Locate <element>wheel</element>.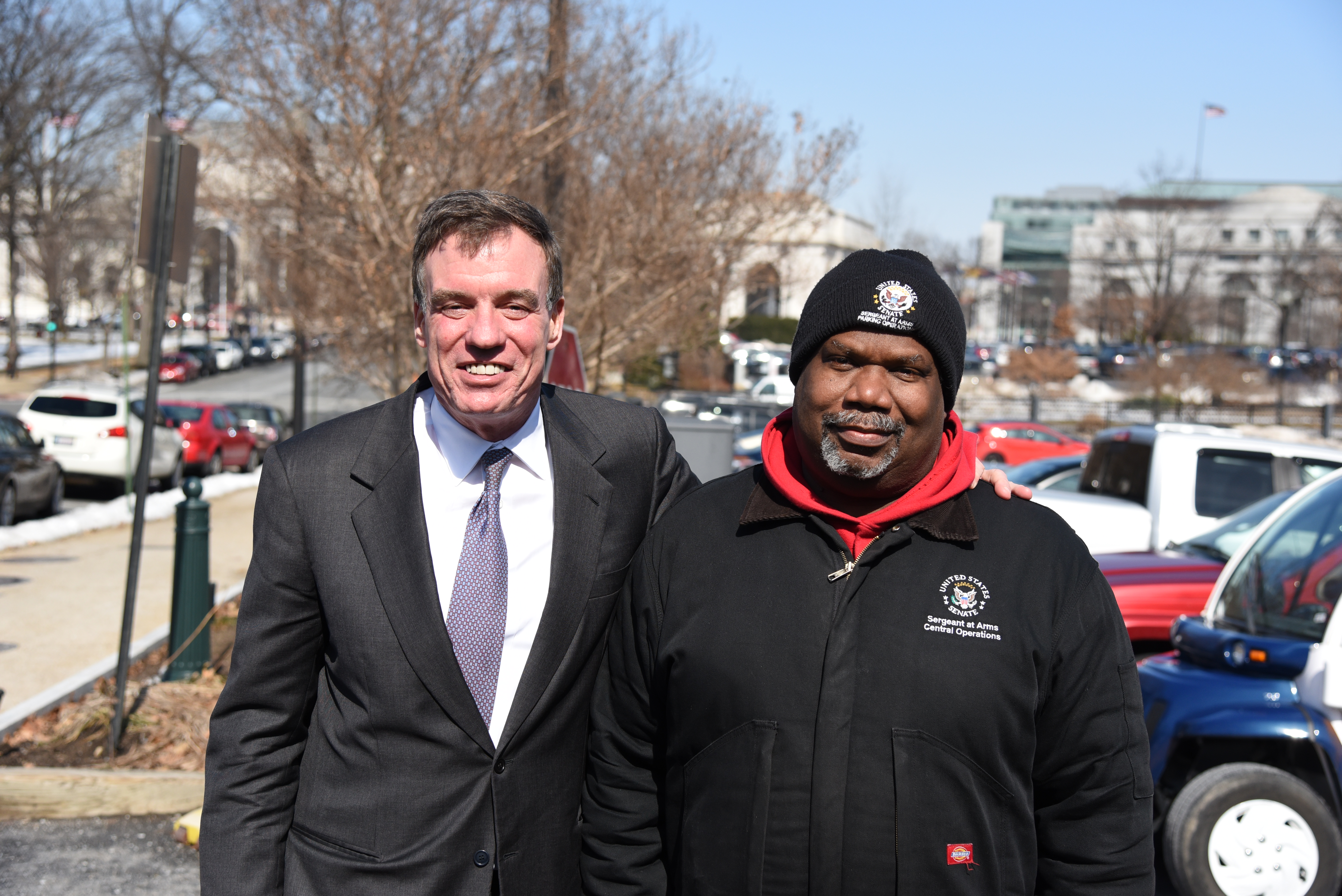
Bounding box: bbox=(0, 109, 4, 118).
